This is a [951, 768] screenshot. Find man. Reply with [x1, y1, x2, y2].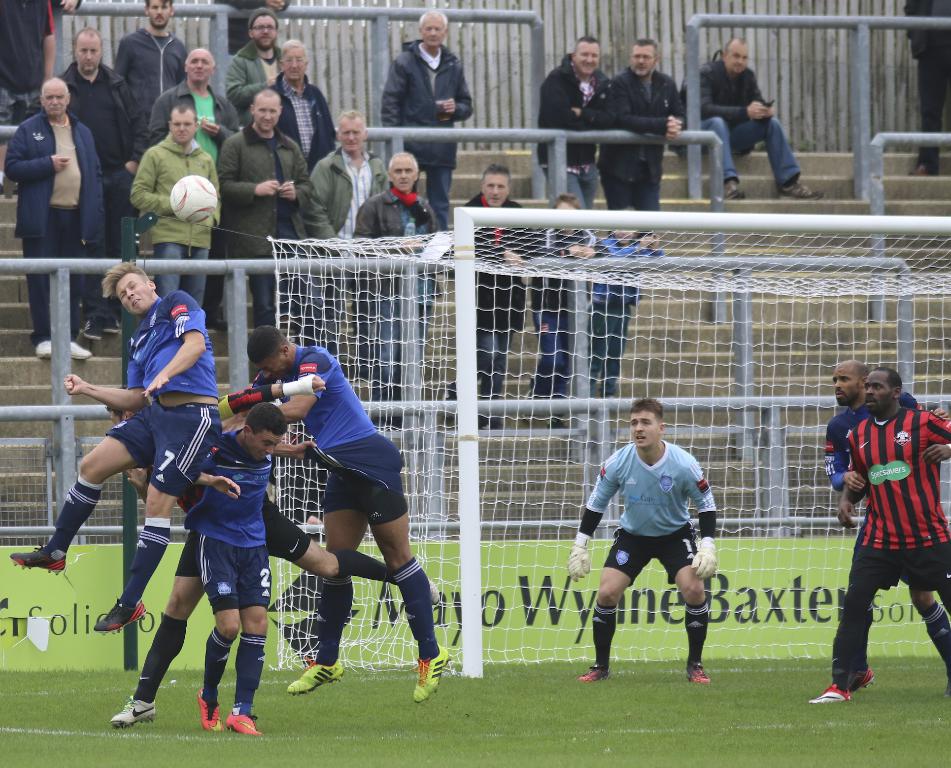
[49, 20, 145, 340].
